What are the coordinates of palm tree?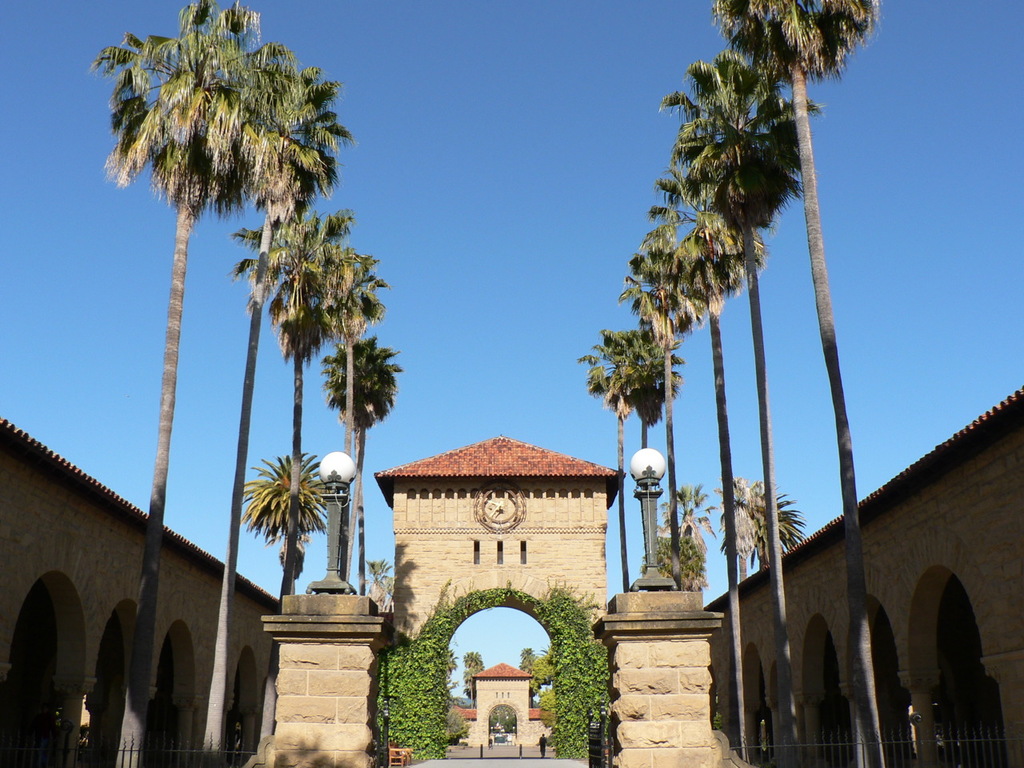
crop(247, 222, 339, 522).
